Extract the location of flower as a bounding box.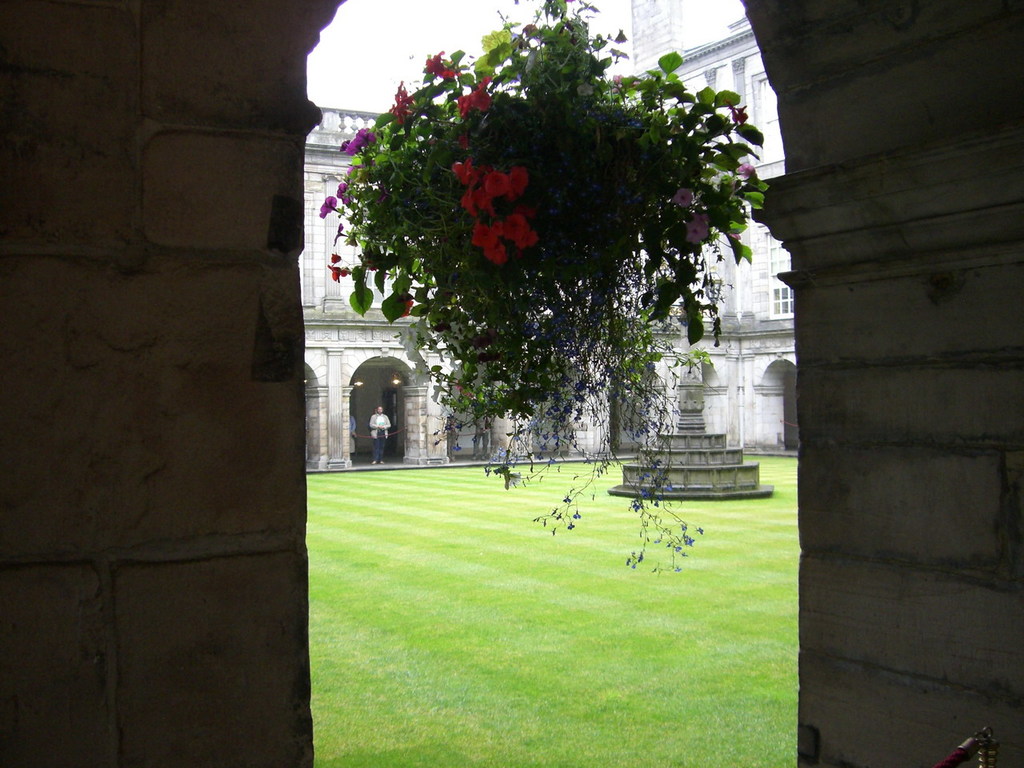
(left=398, top=298, right=414, bottom=321).
